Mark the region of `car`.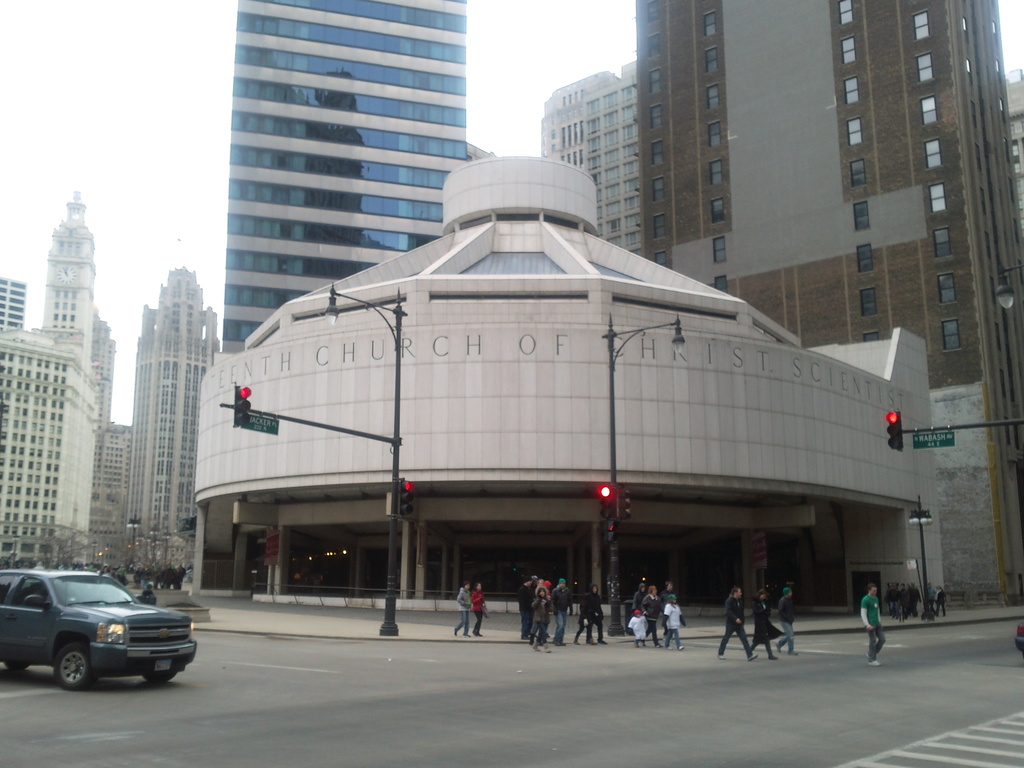
Region: (left=7, top=566, right=194, bottom=697).
